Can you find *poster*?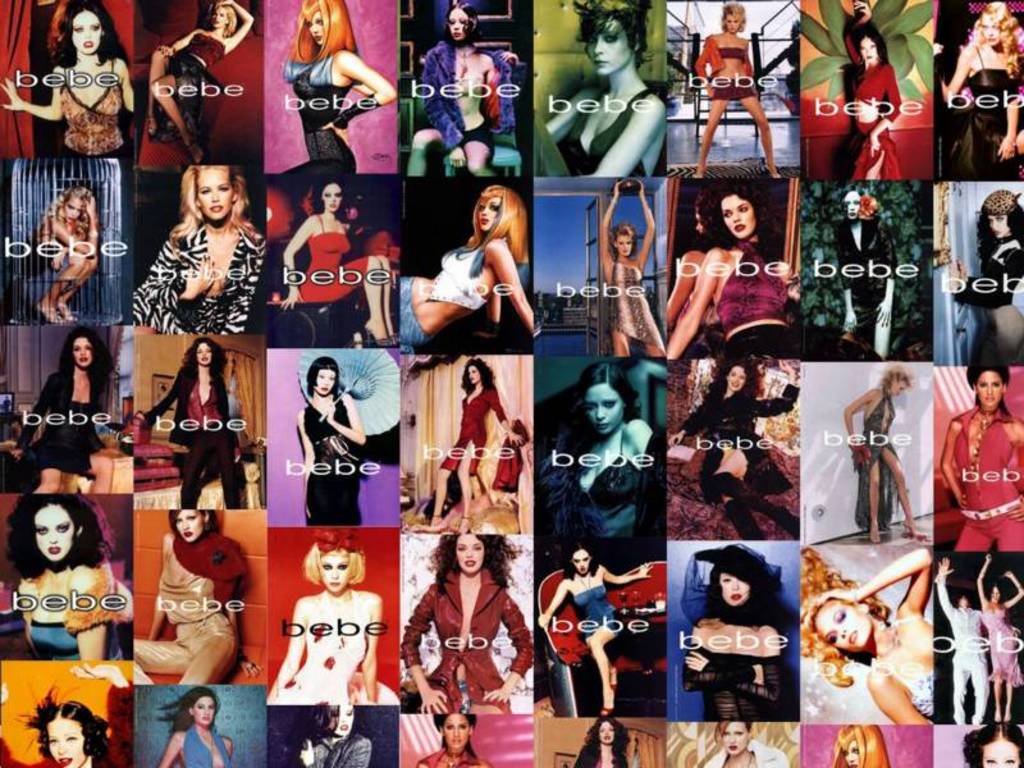
Yes, bounding box: locate(0, 0, 1023, 767).
